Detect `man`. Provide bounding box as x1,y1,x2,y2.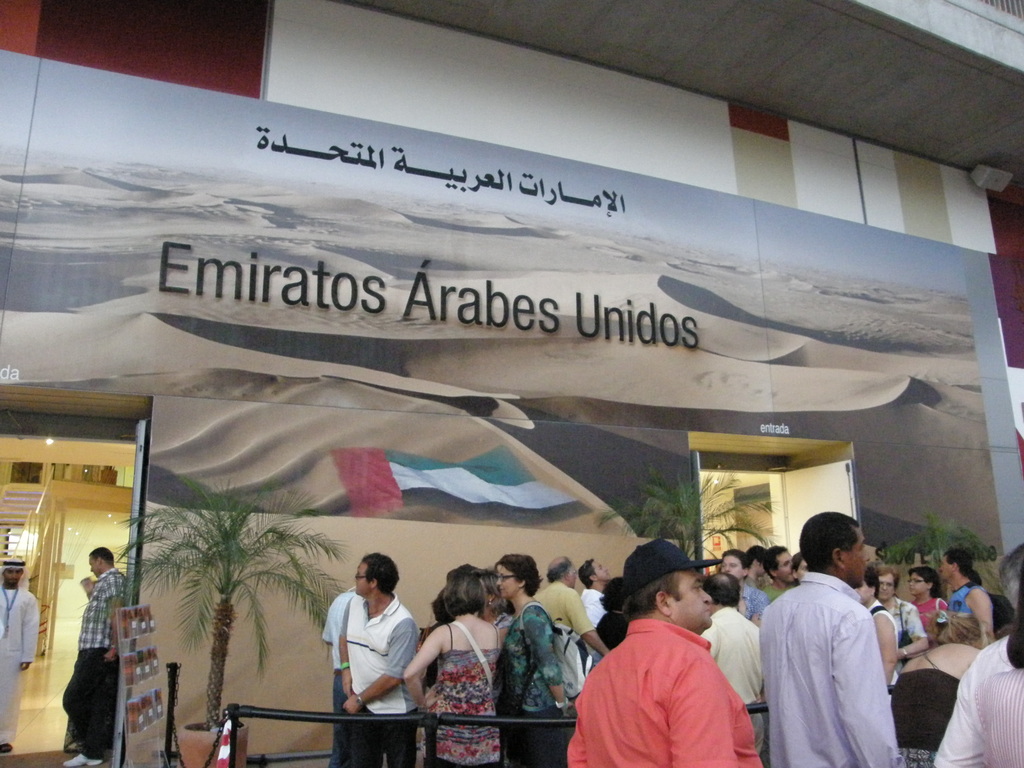
534,552,616,700.
